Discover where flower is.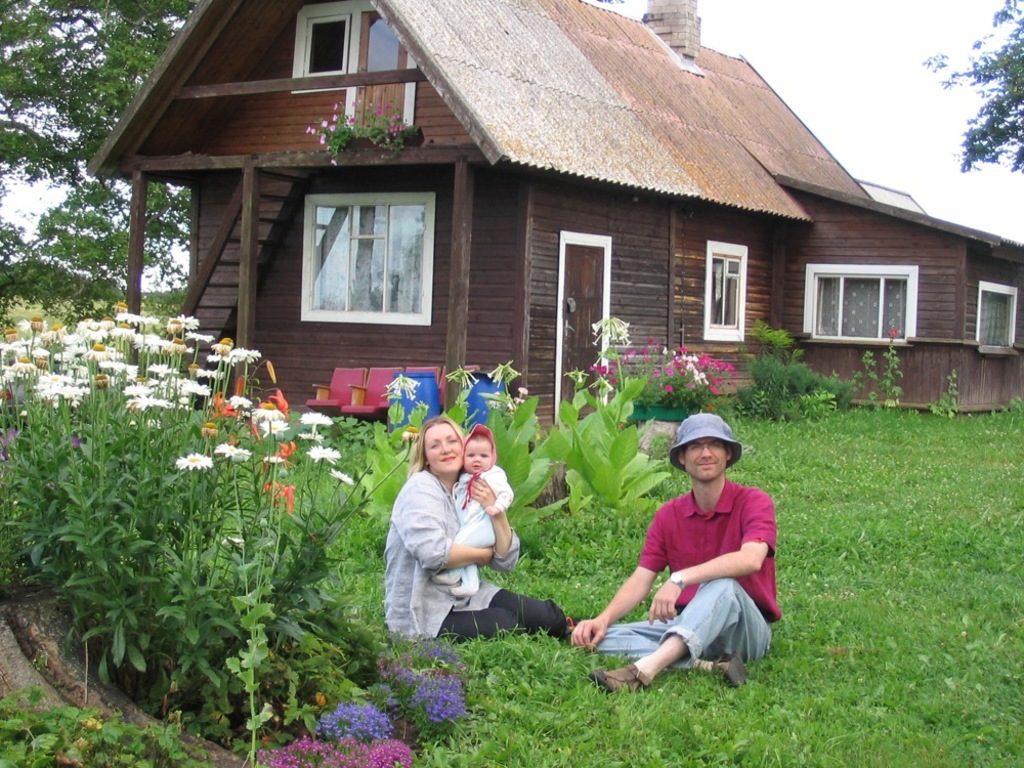
Discovered at 351:117:358:123.
